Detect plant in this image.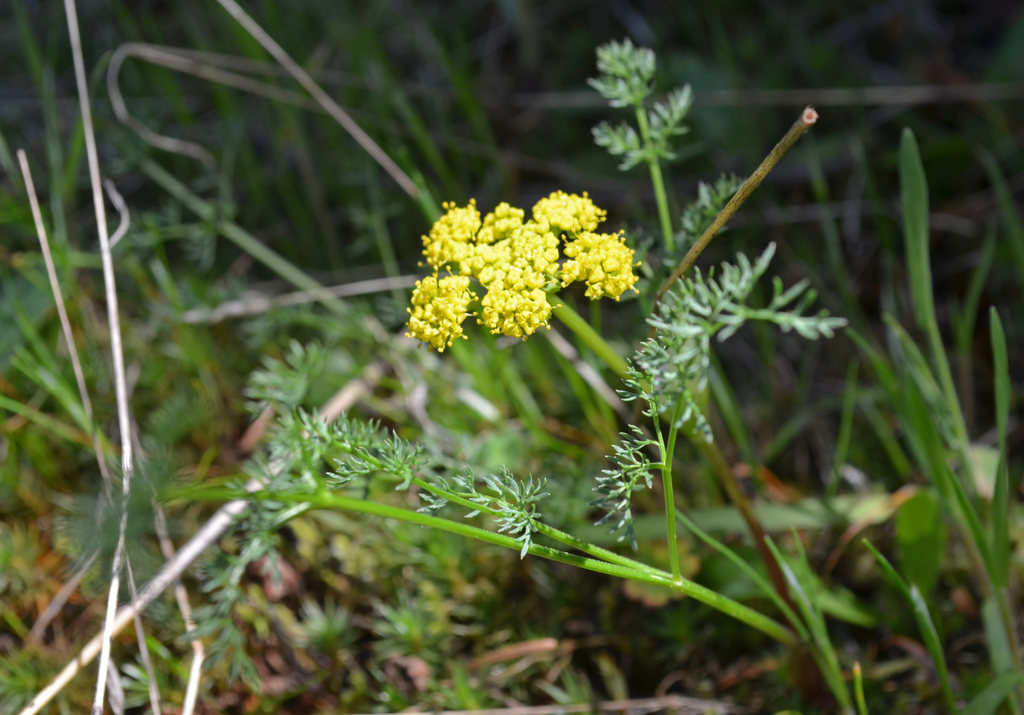
Detection: box(0, 0, 1023, 714).
